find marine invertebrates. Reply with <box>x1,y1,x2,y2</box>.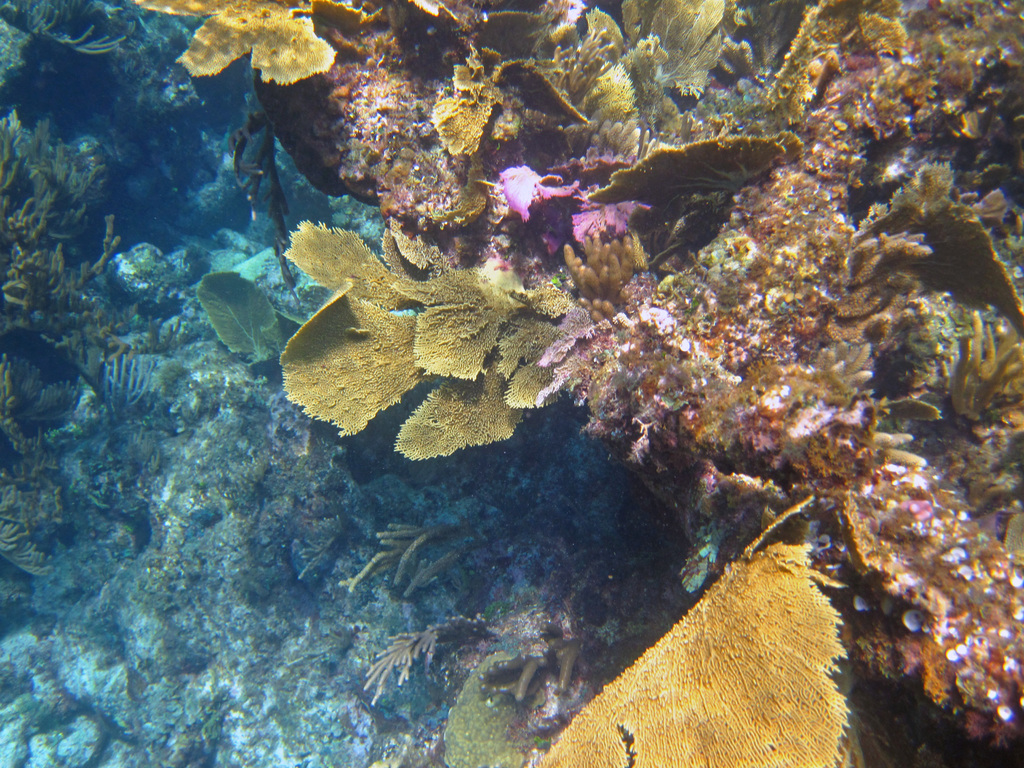
<box>0,0,136,91</box>.
